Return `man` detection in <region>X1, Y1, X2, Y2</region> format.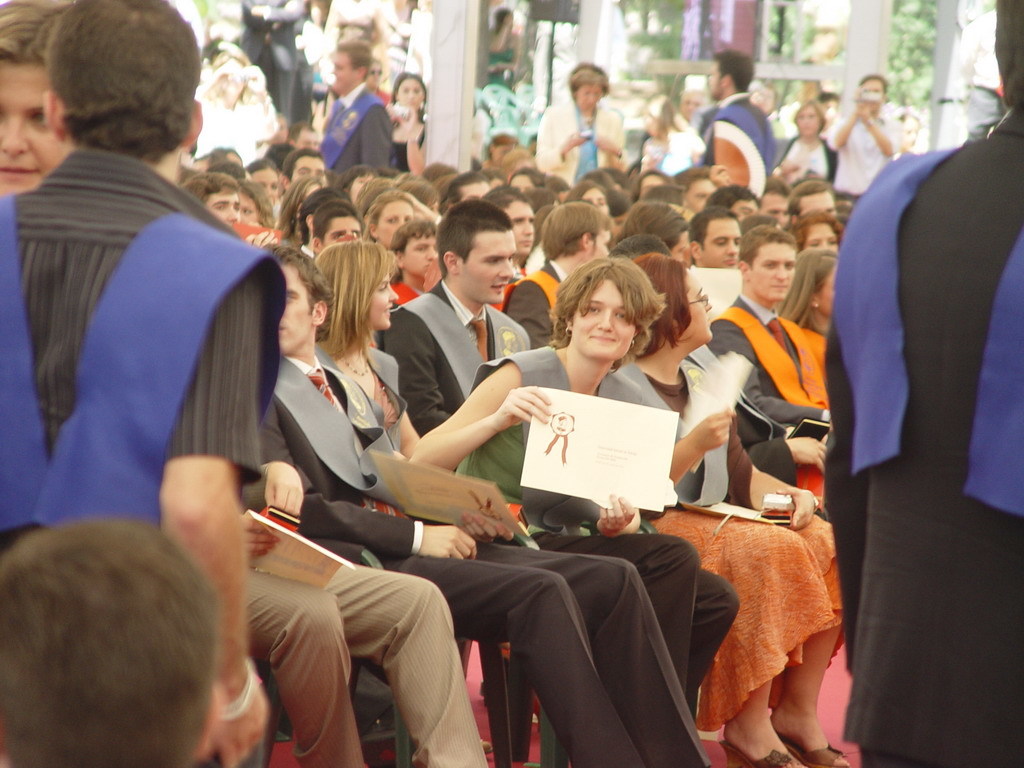
<region>826, 71, 900, 202</region>.
